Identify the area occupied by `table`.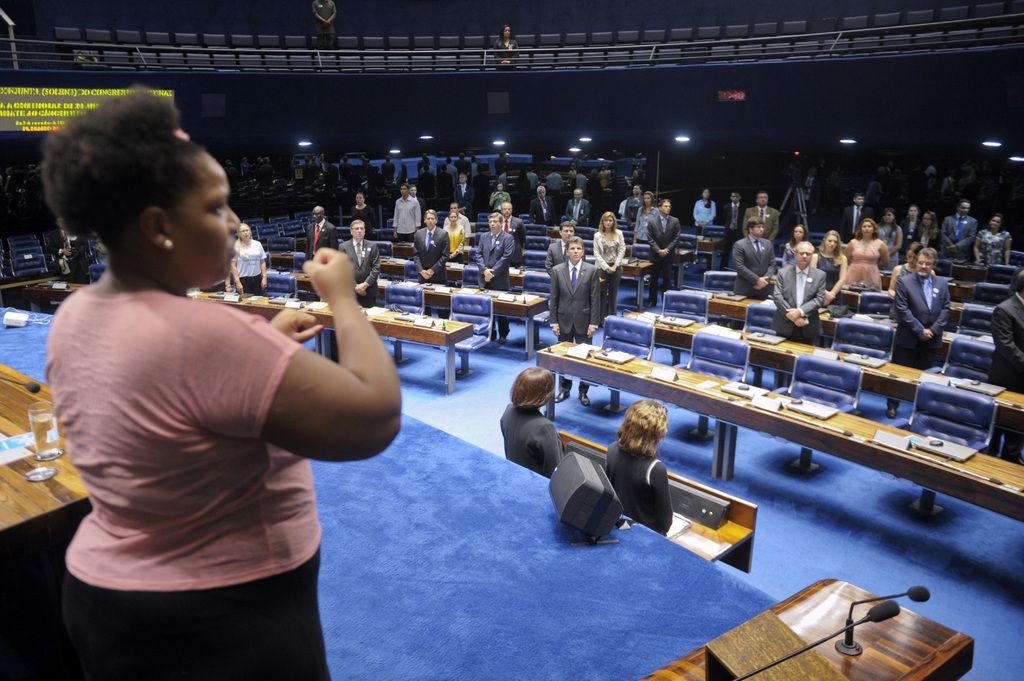
Area: <region>694, 288, 950, 356</region>.
